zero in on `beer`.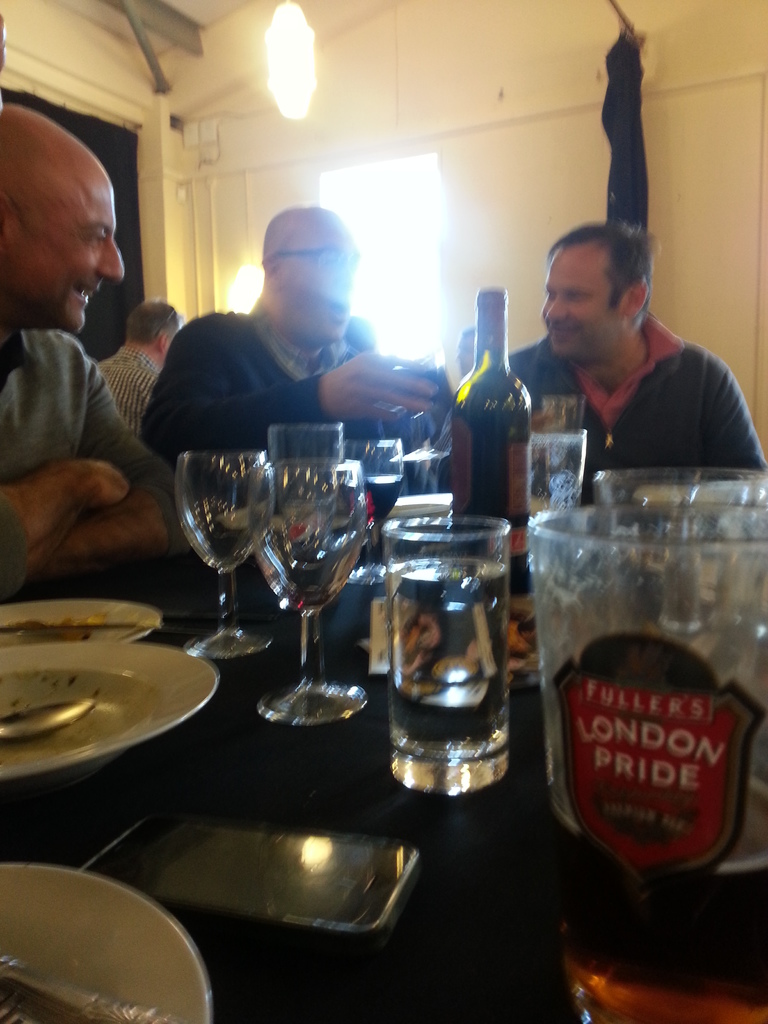
Zeroed in: box=[542, 759, 767, 925].
